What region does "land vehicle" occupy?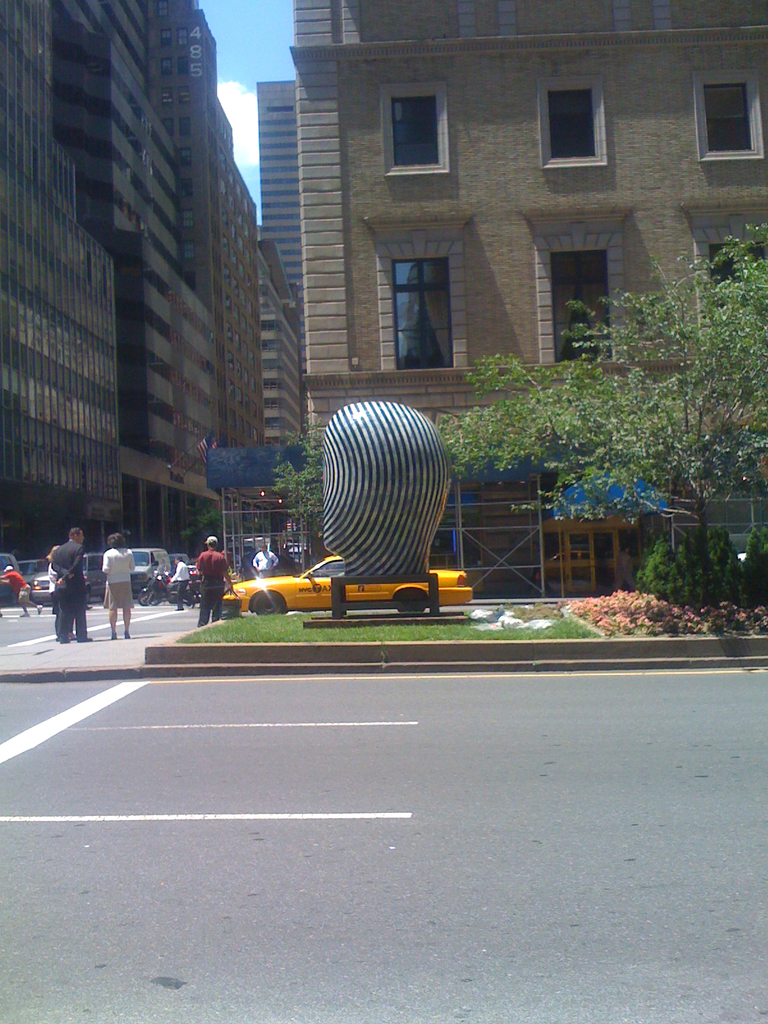
225:534:296:571.
